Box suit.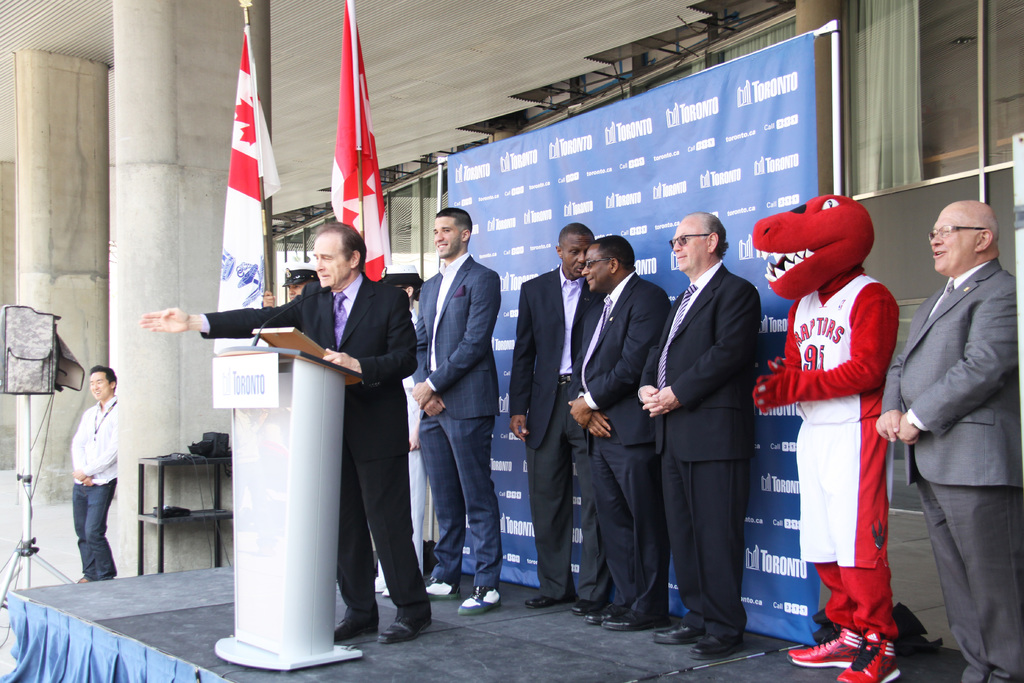
l=413, t=251, r=499, b=594.
